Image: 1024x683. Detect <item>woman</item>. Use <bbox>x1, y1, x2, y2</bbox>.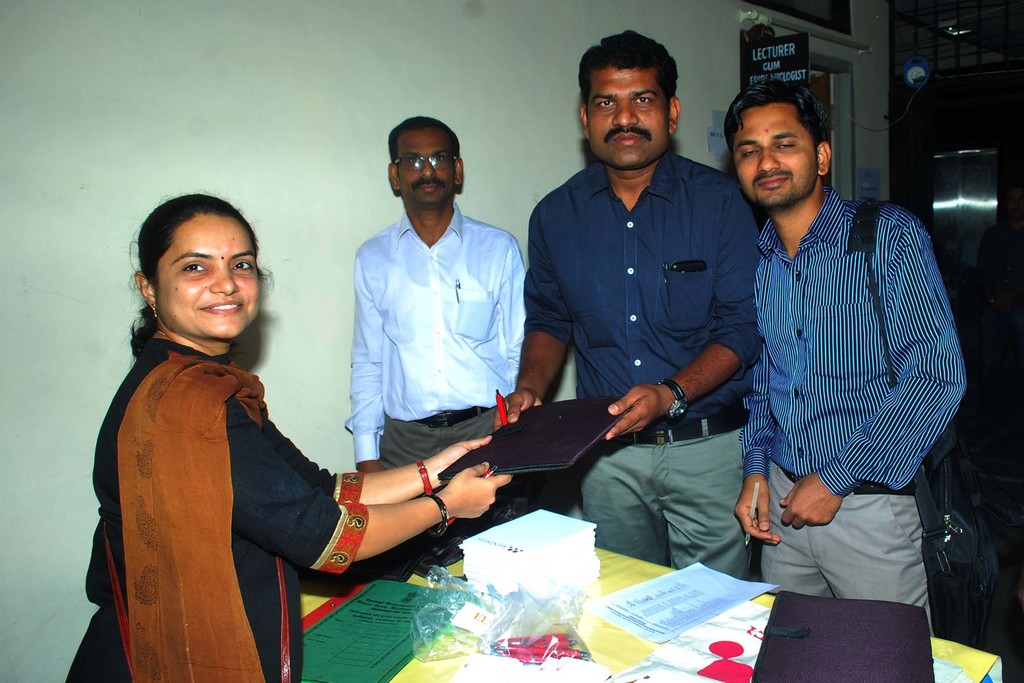
<bbox>128, 161, 474, 664</bbox>.
